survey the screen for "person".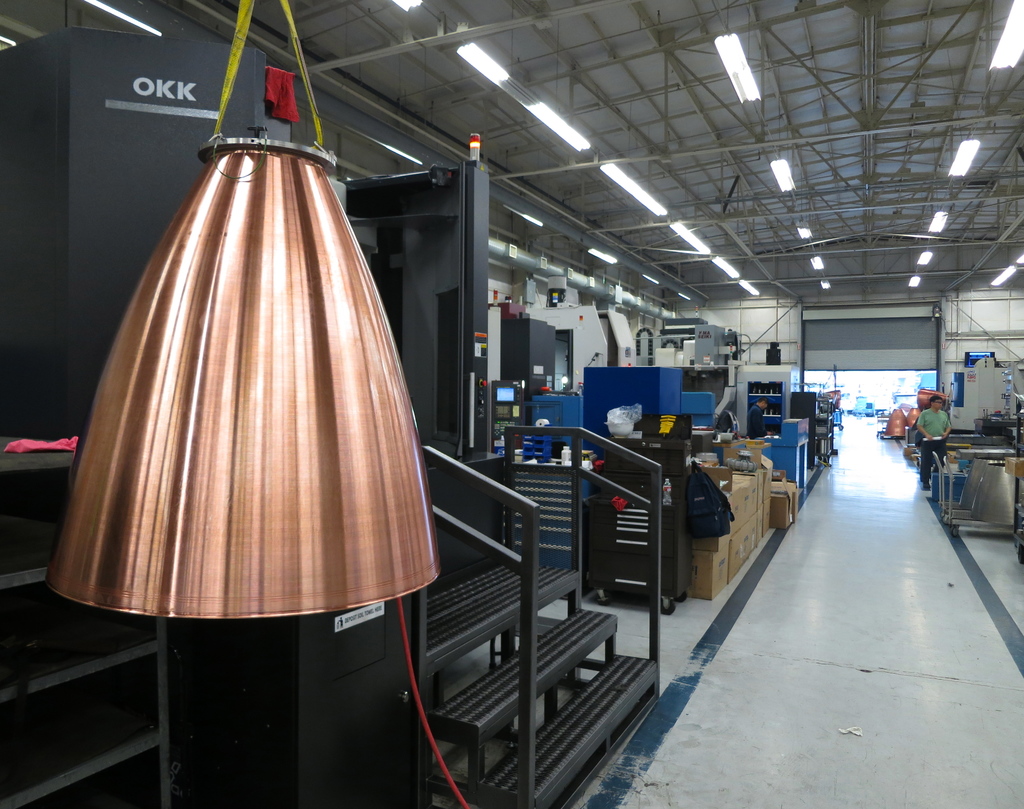
Survey found: (748, 396, 772, 436).
